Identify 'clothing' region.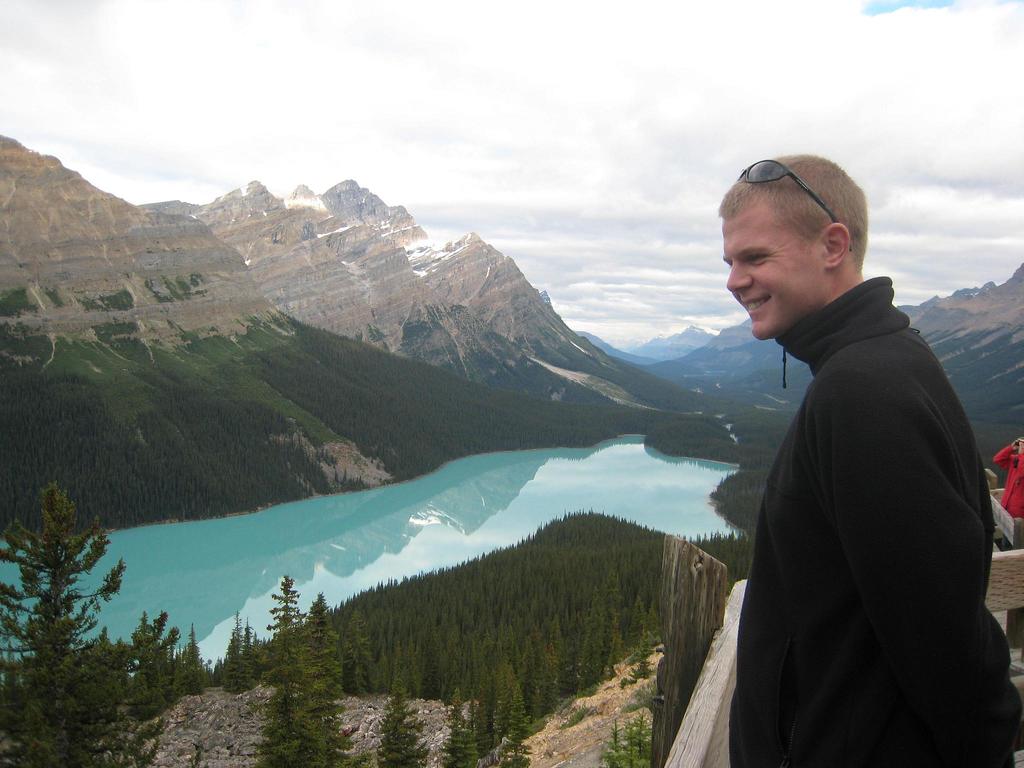
Region: x1=730, y1=269, x2=1016, y2=767.
